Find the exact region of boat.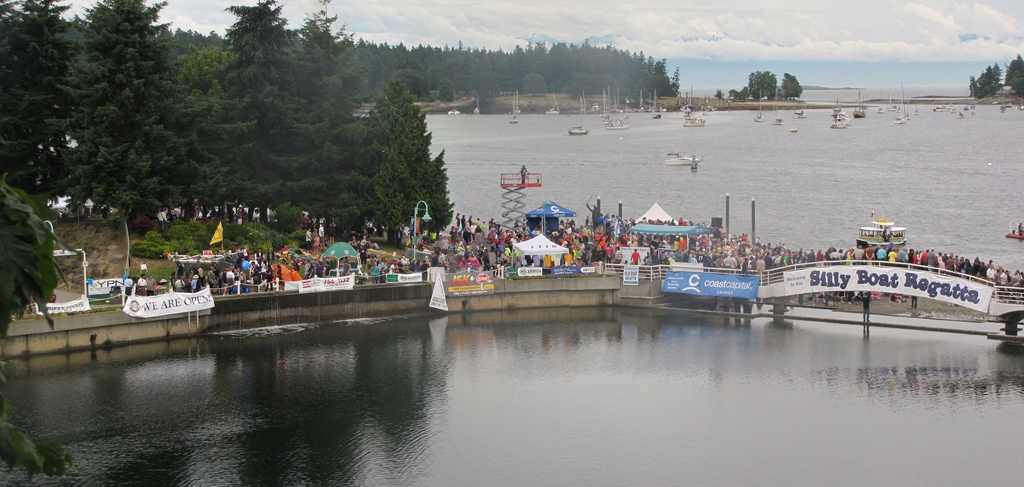
Exact region: 856:212:913:246.
